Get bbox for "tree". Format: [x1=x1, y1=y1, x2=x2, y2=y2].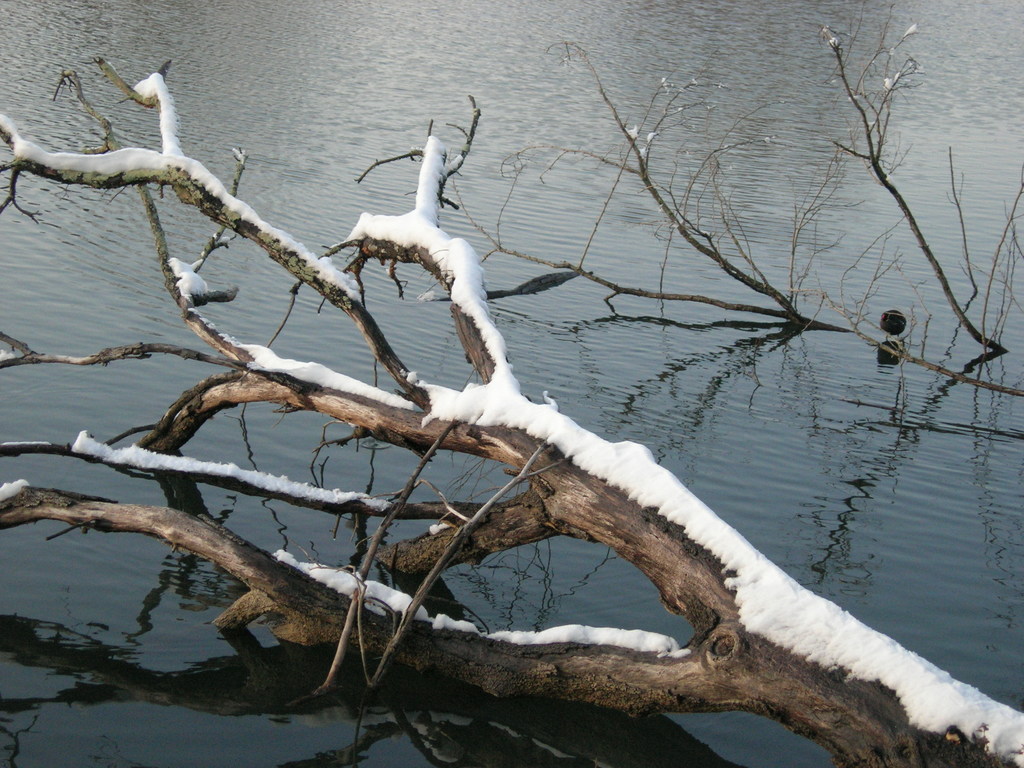
[x1=0, y1=60, x2=1023, y2=764].
